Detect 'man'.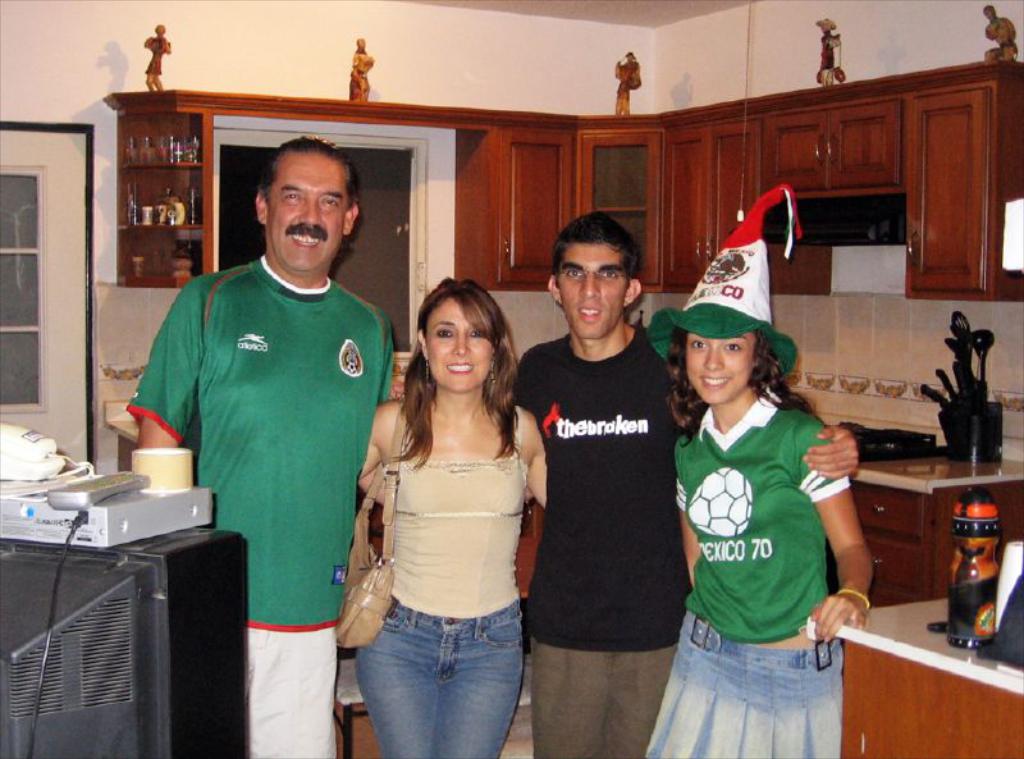
Detected at bbox=(380, 209, 859, 758).
